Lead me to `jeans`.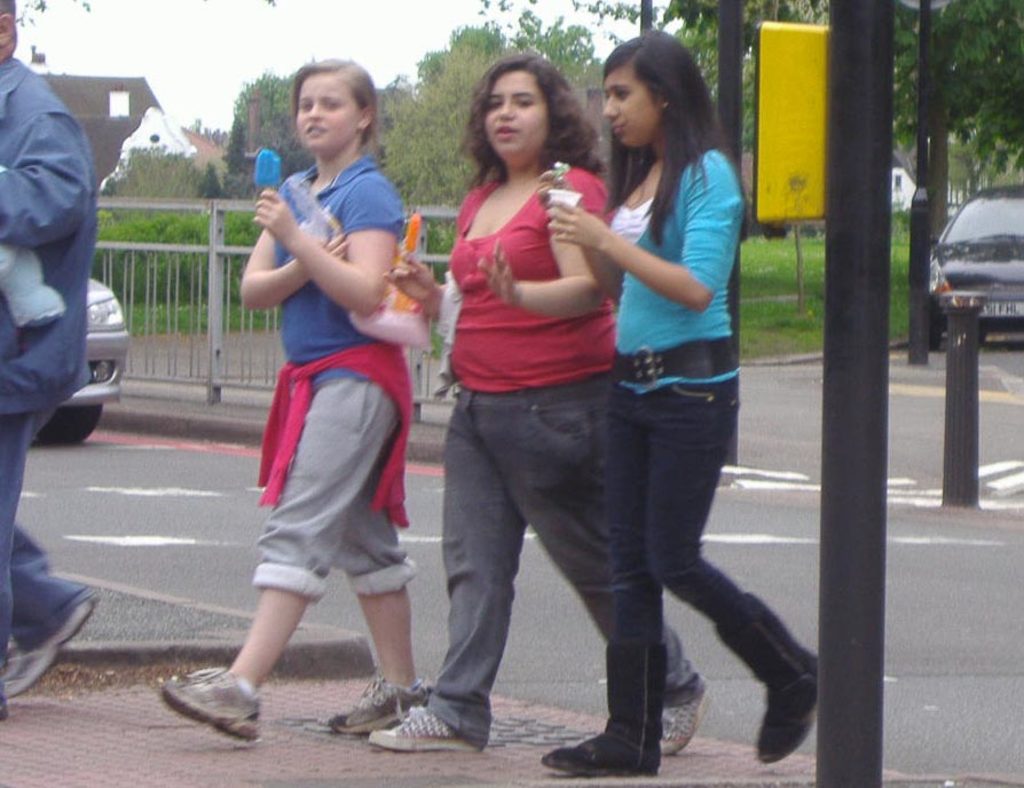
Lead to bbox(432, 393, 706, 727).
